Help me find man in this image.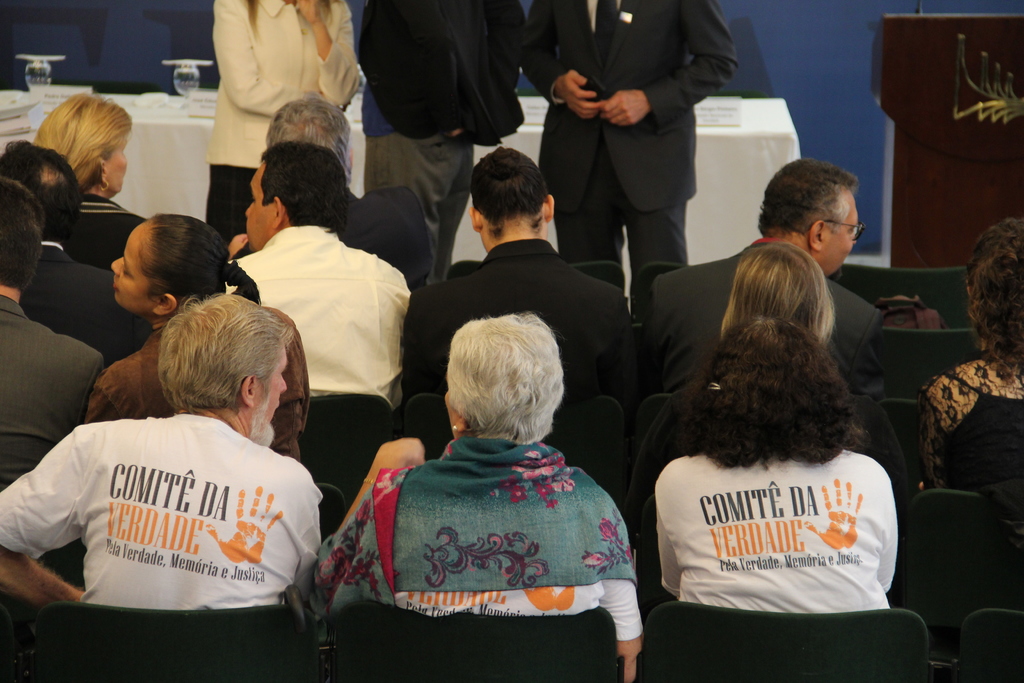
Found it: bbox=[644, 156, 884, 383].
